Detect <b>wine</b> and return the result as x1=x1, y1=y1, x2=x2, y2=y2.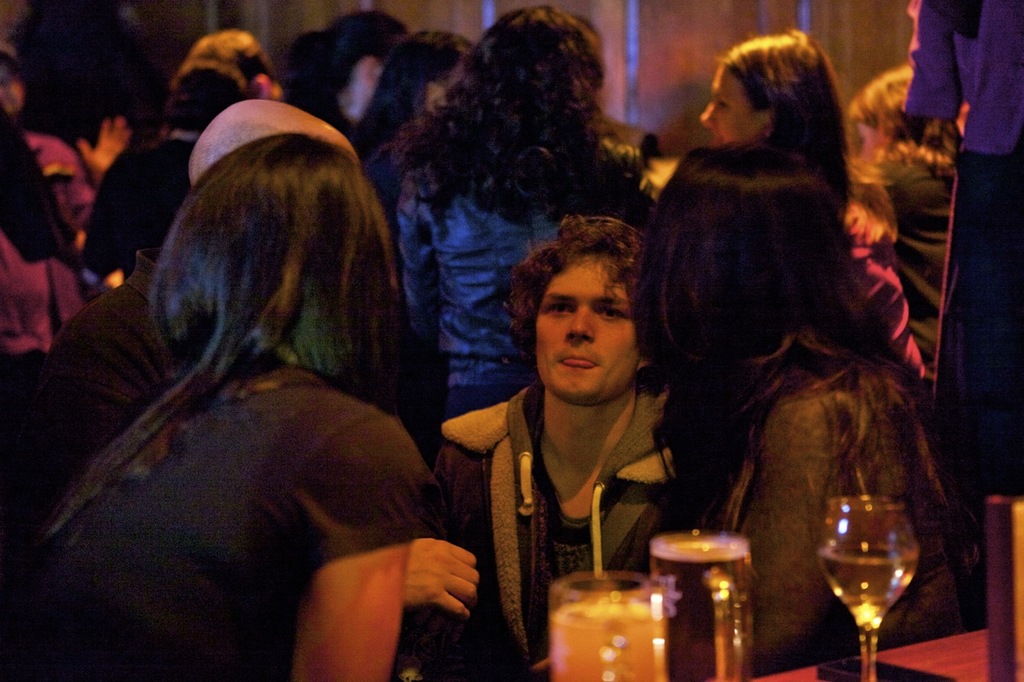
x1=650, y1=533, x2=750, y2=681.
